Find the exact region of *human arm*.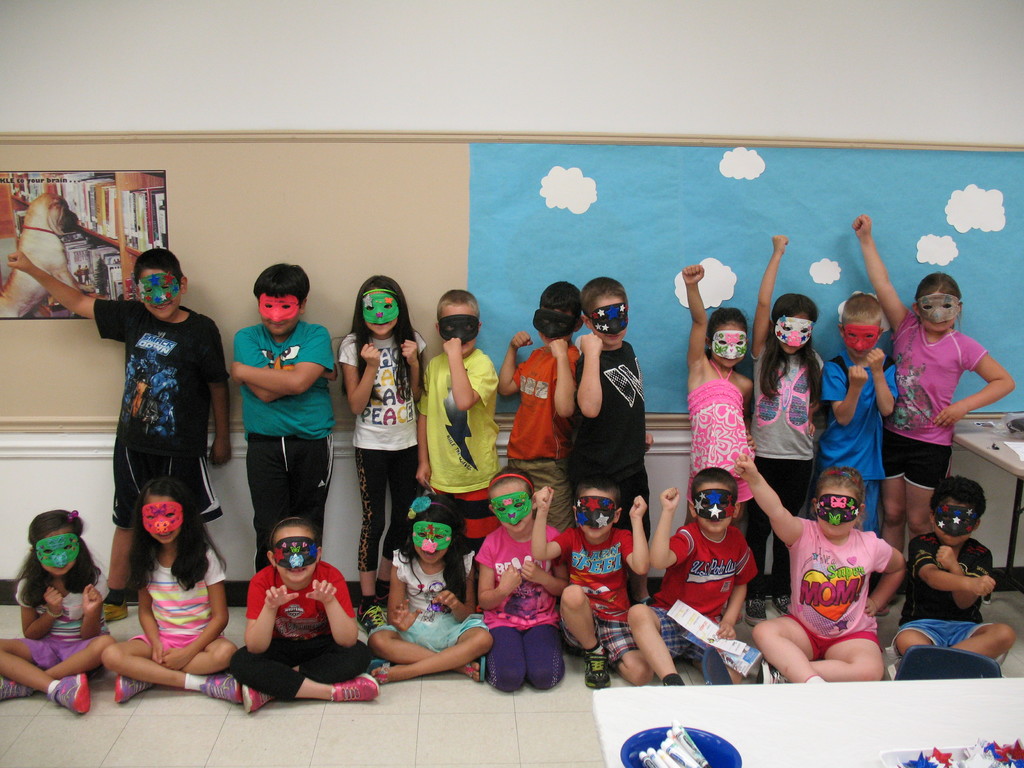
Exact region: <bbox>820, 357, 872, 426</bbox>.
